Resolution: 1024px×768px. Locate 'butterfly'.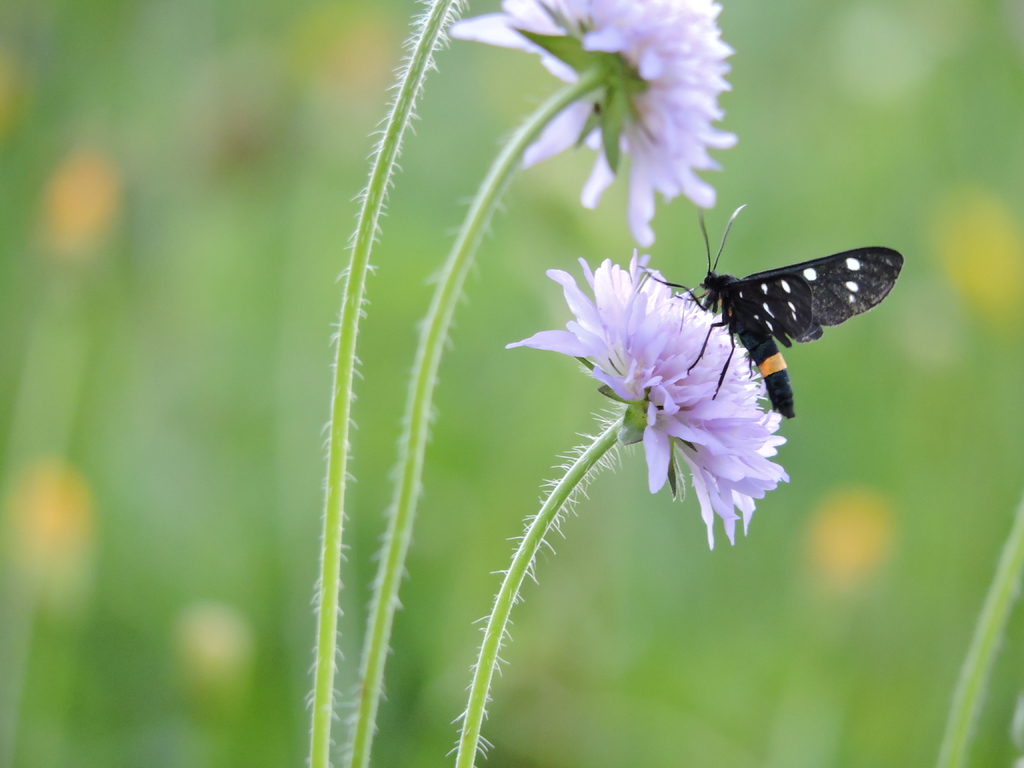
crop(634, 205, 906, 420).
